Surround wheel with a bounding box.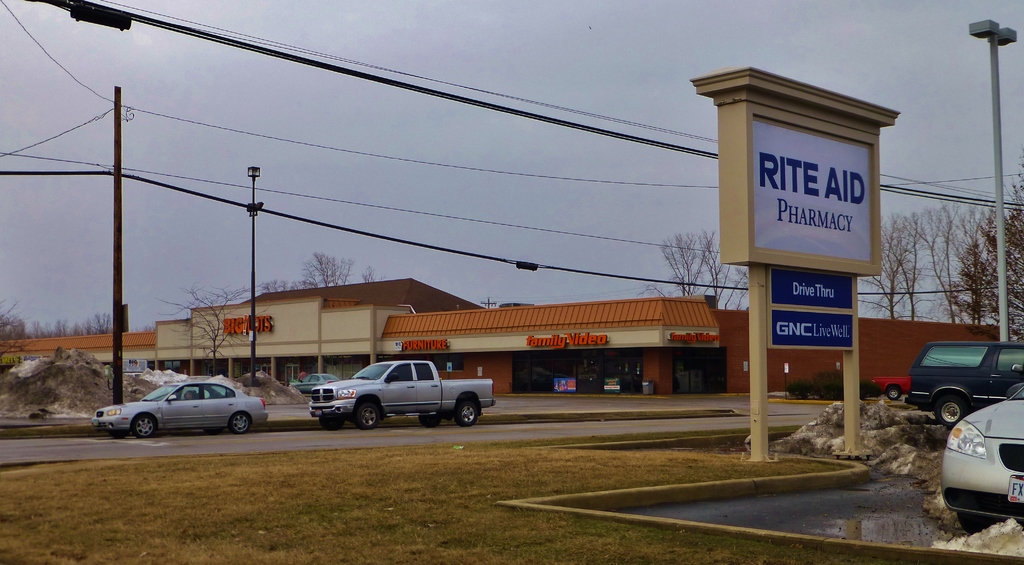
pyautogui.locateOnScreen(886, 387, 901, 399).
